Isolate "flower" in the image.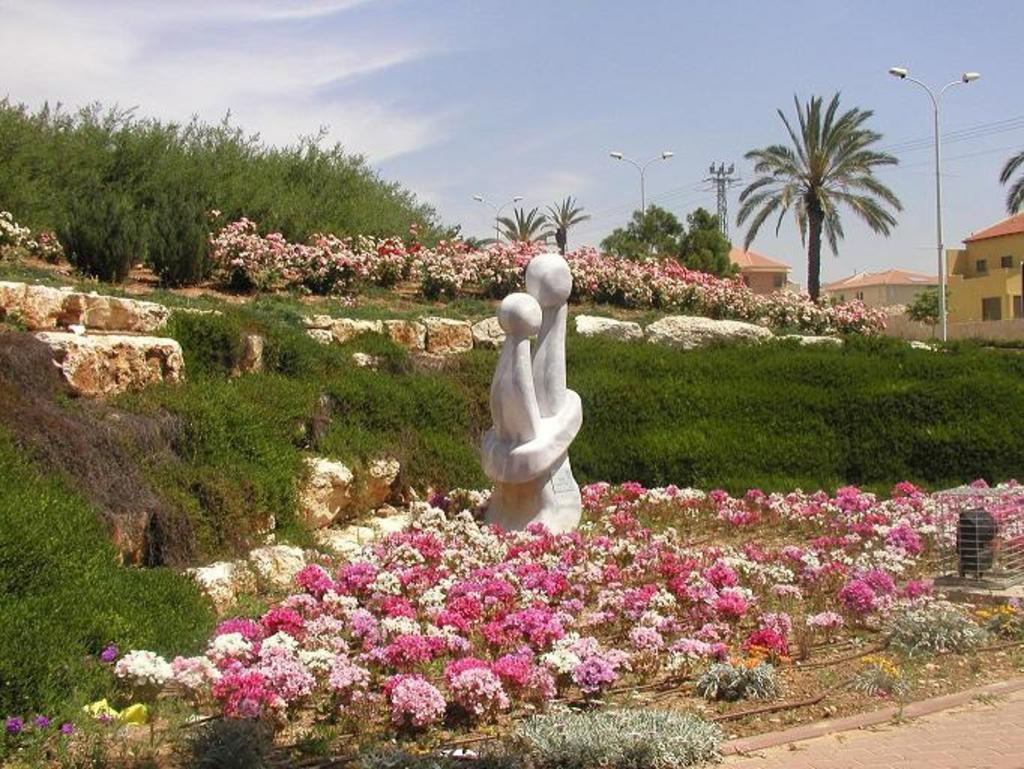
Isolated region: 84:698:150:728.
